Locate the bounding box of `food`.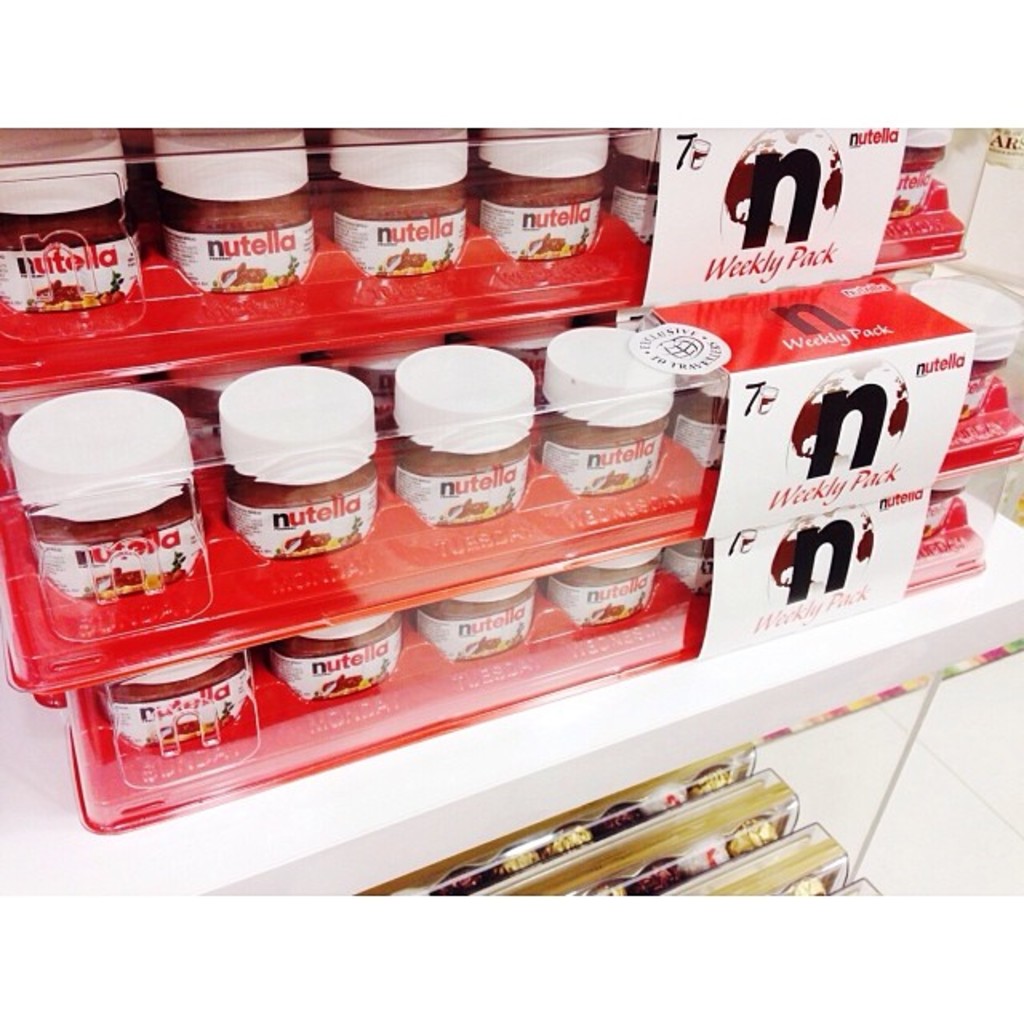
Bounding box: BBox(784, 870, 827, 898).
